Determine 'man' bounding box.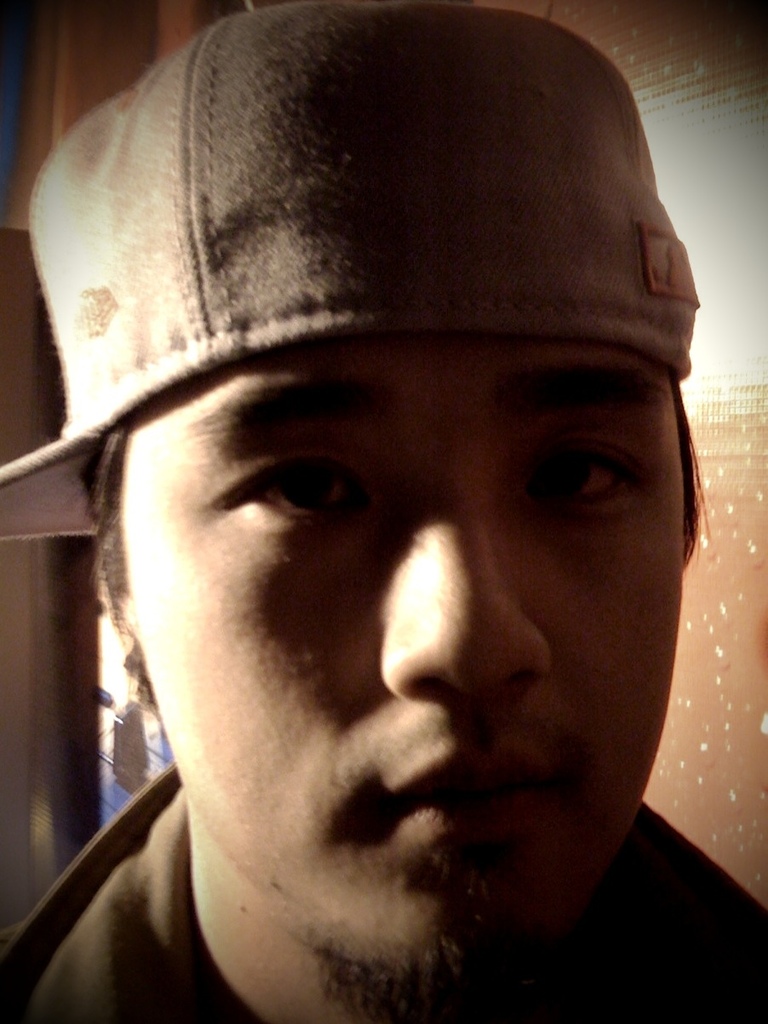
Determined: <bbox>0, 45, 767, 1023</bbox>.
